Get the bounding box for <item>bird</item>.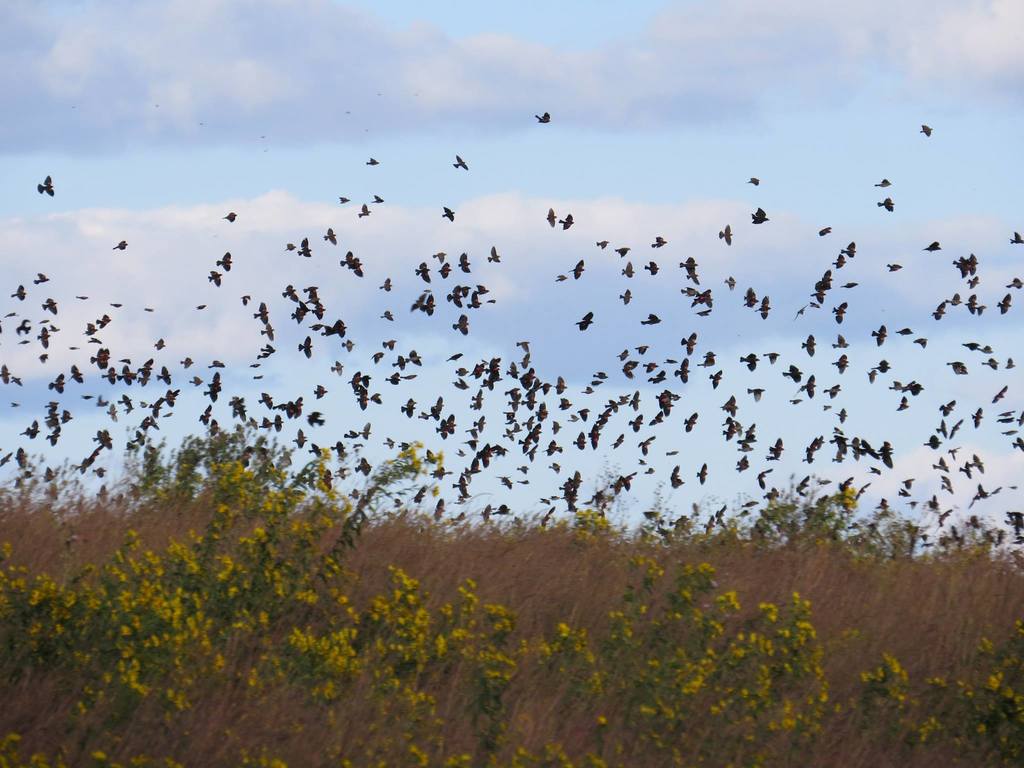
box=[104, 401, 118, 425].
